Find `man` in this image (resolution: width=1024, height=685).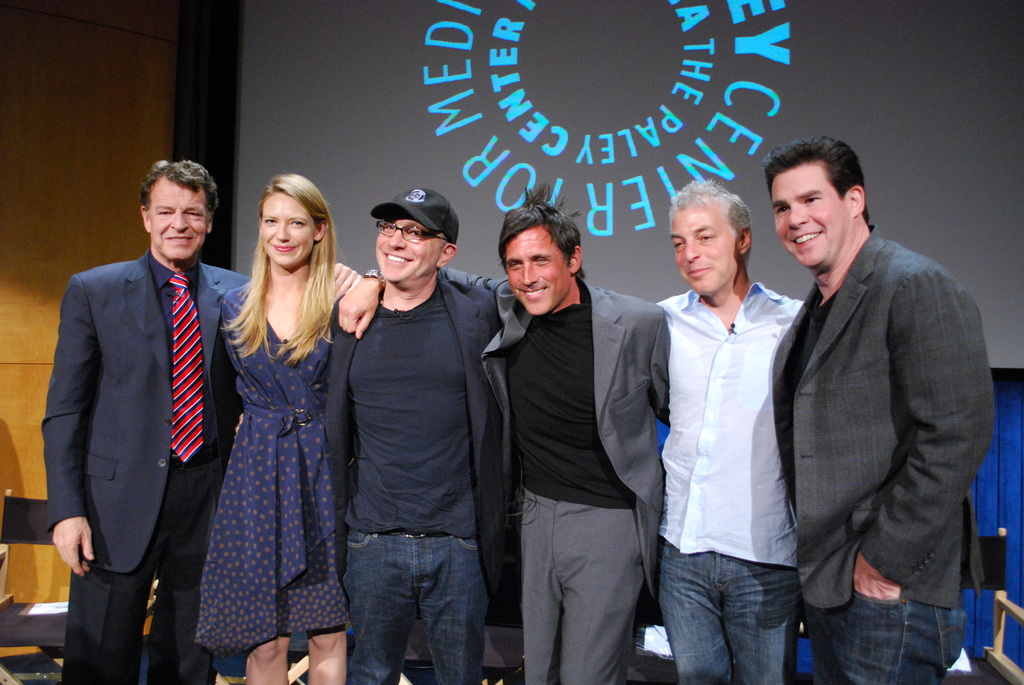
(x1=325, y1=185, x2=501, y2=684).
